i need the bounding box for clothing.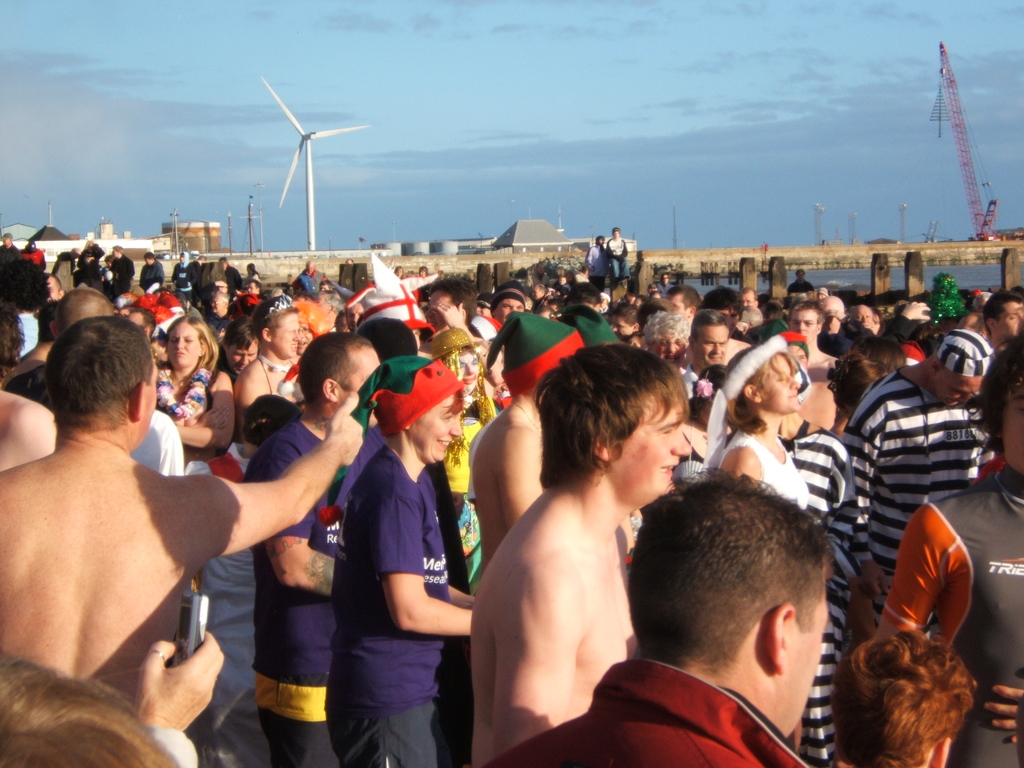
Here it is: <region>0, 241, 25, 266</region>.
